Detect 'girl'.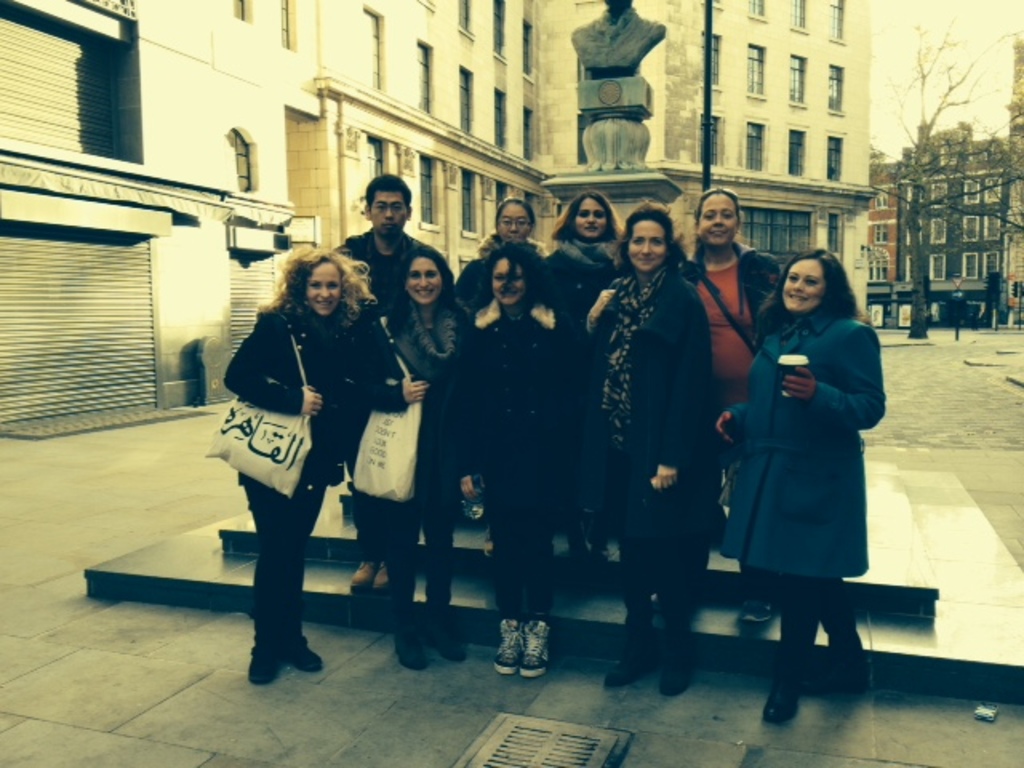
Detected at bbox(461, 195, 558, 312).
